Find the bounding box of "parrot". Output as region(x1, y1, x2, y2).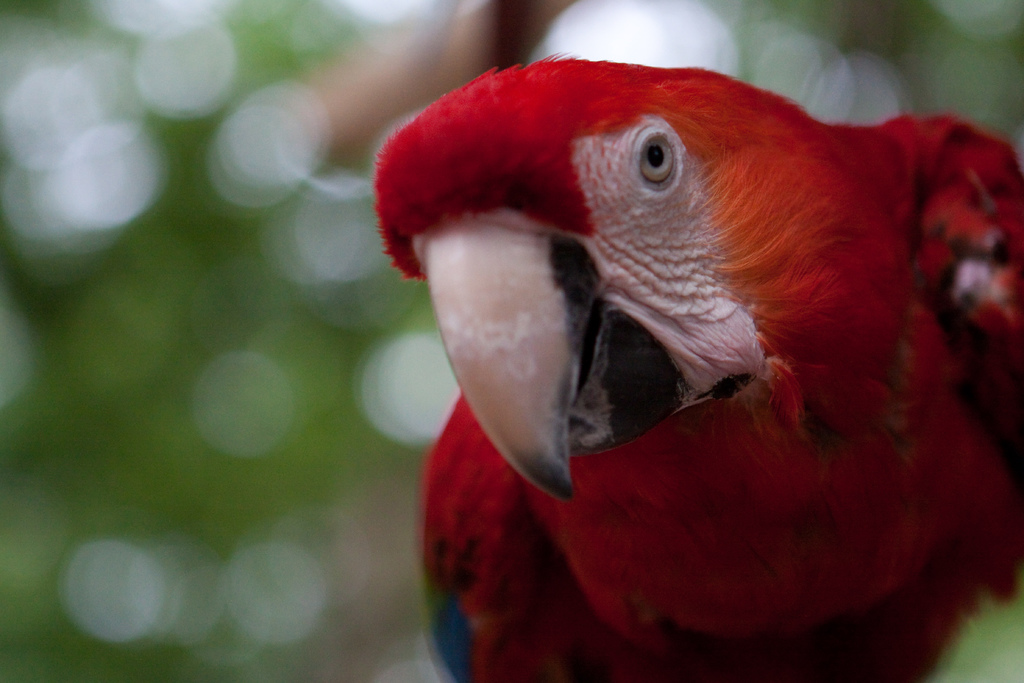
region(366, 54, 1023, 682).
